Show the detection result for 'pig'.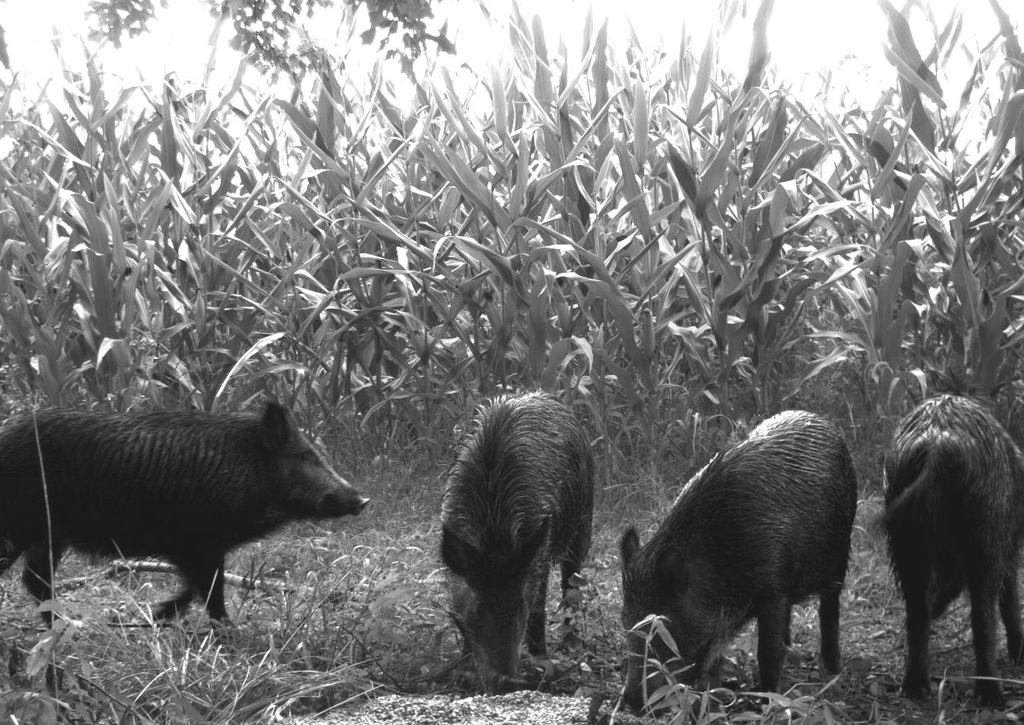
Rect(613, 408, 861, 719).
